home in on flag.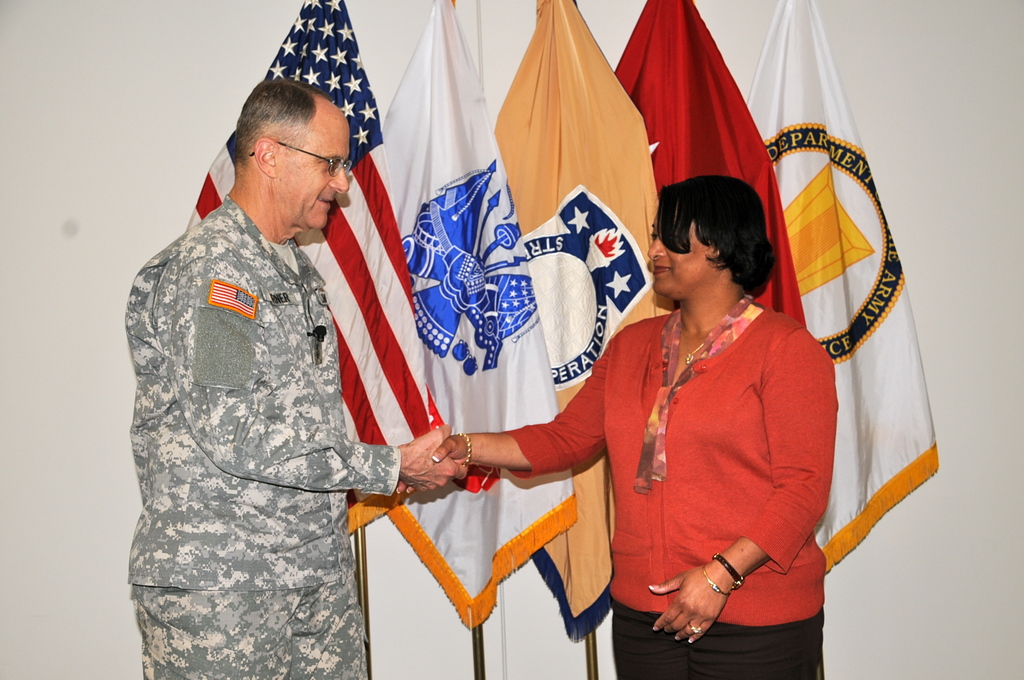
Homed in at BBox(748, 35, 933, 551).
